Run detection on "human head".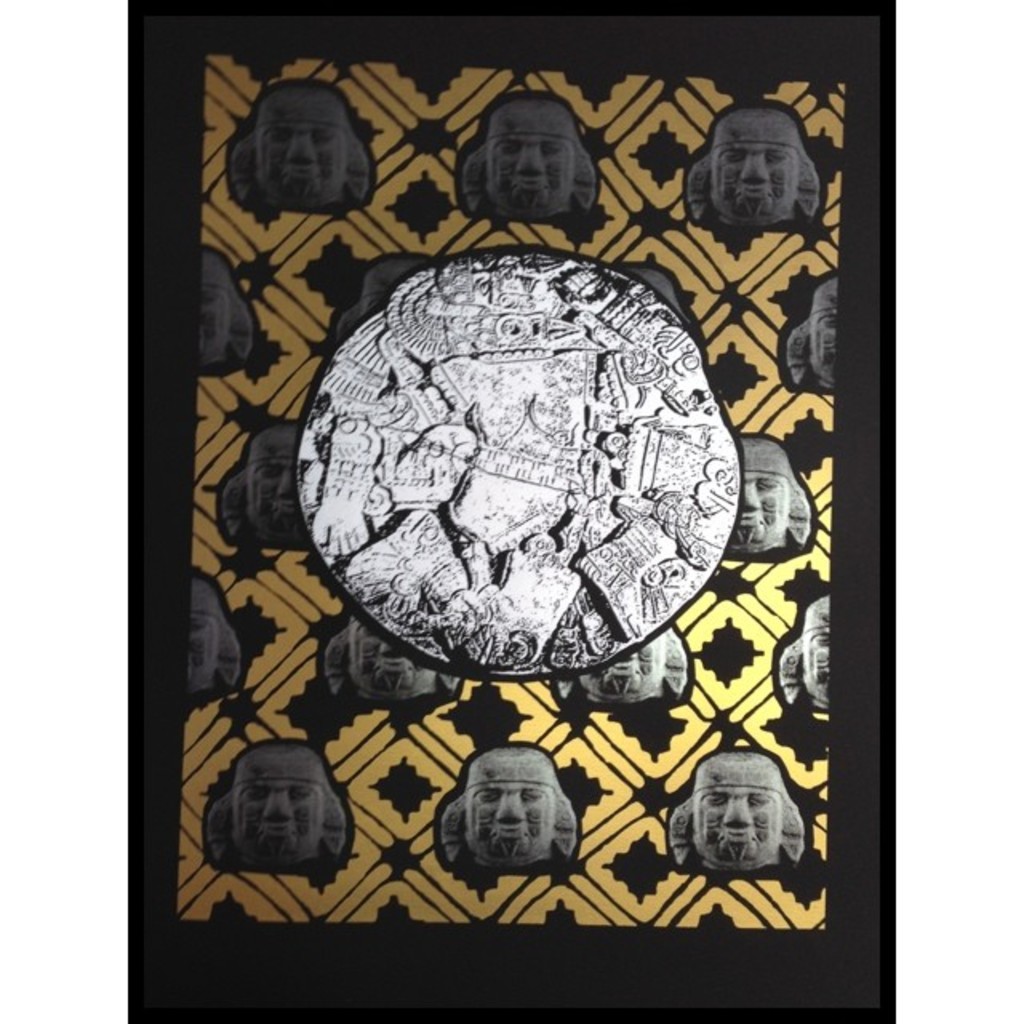
Result: [229,82,378,214].
